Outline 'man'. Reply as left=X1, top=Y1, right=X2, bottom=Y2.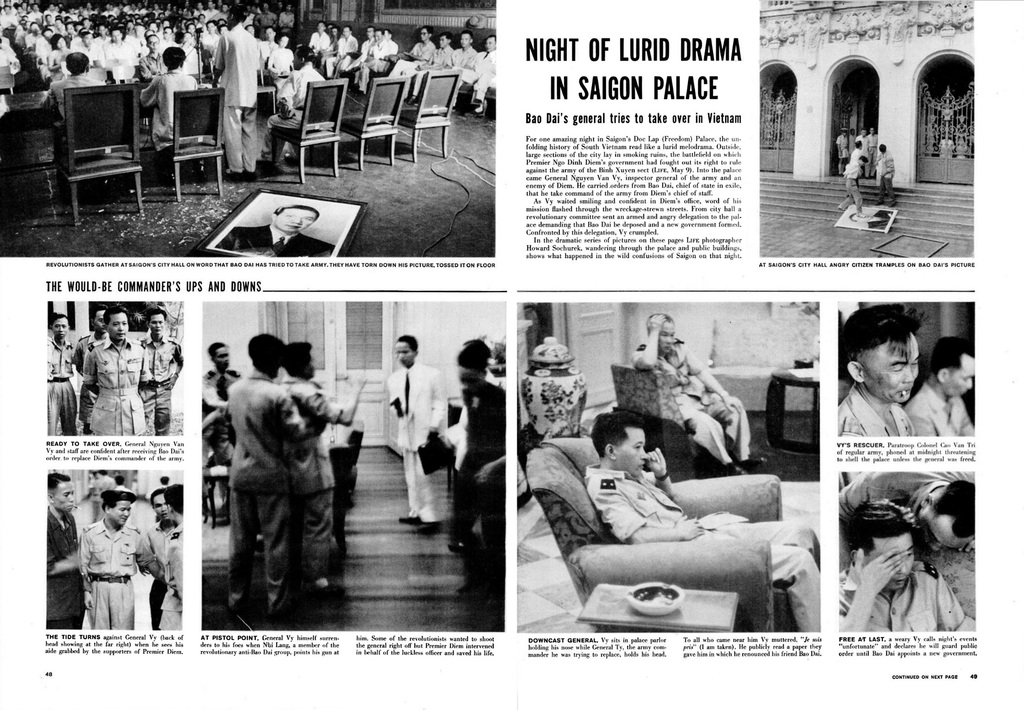
left=136, top=483, right=173, bottom=568.
